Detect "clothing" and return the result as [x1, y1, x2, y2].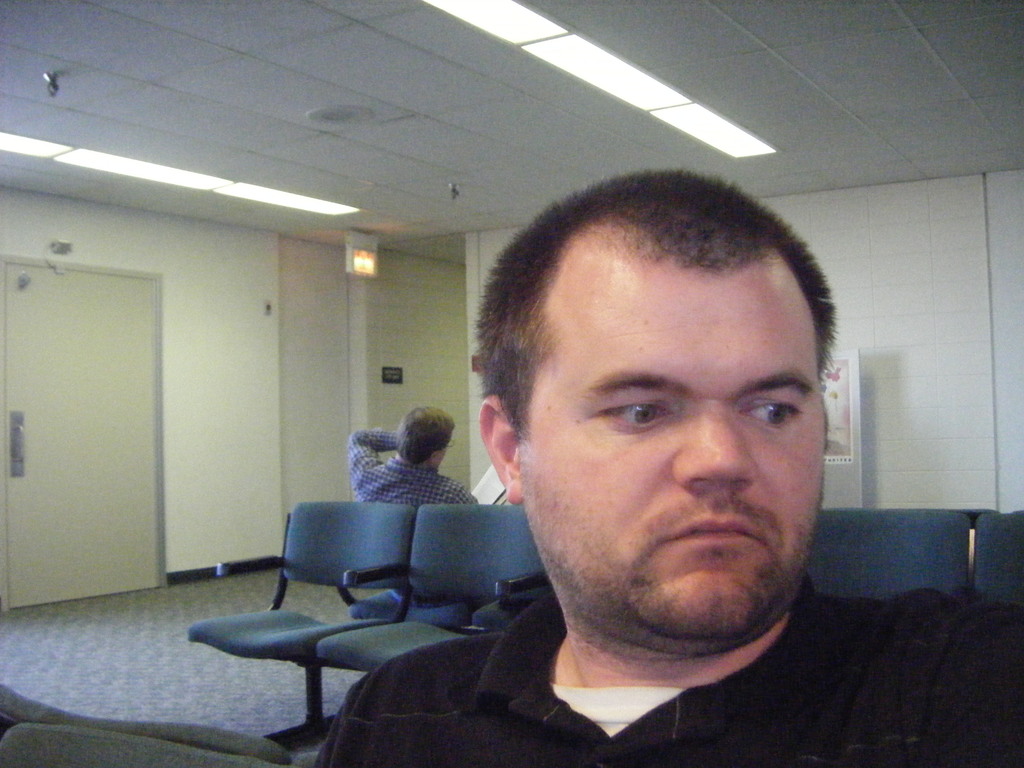
[346, 432, 488, 524].
